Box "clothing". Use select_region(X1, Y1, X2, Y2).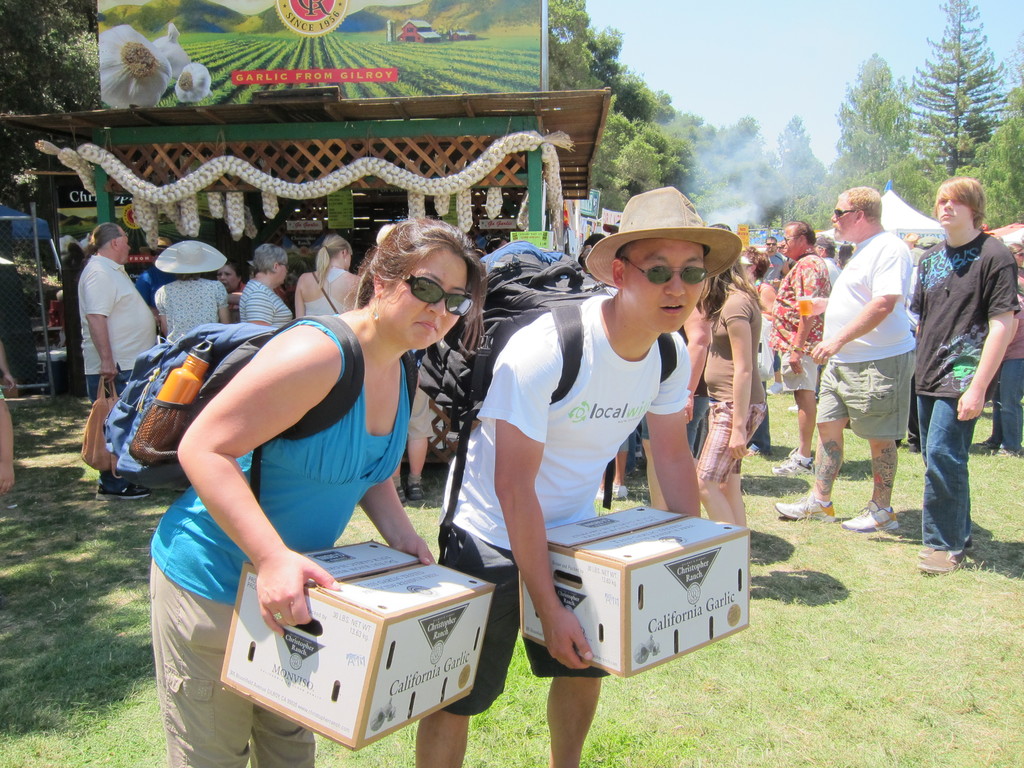
select_region(833, 230, 911, 450).
